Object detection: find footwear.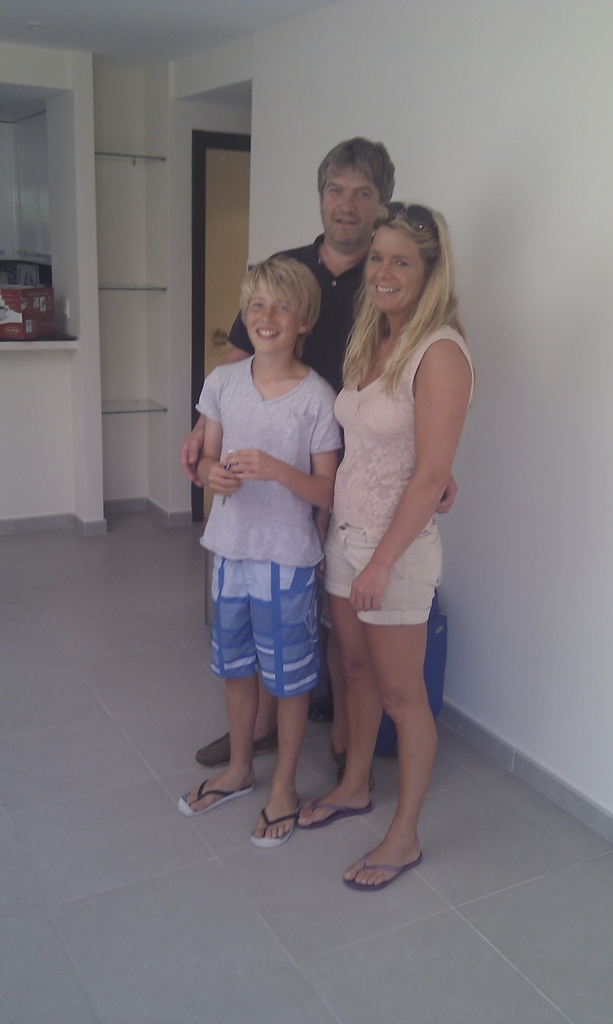
locate(331, 746, 373, 785).
